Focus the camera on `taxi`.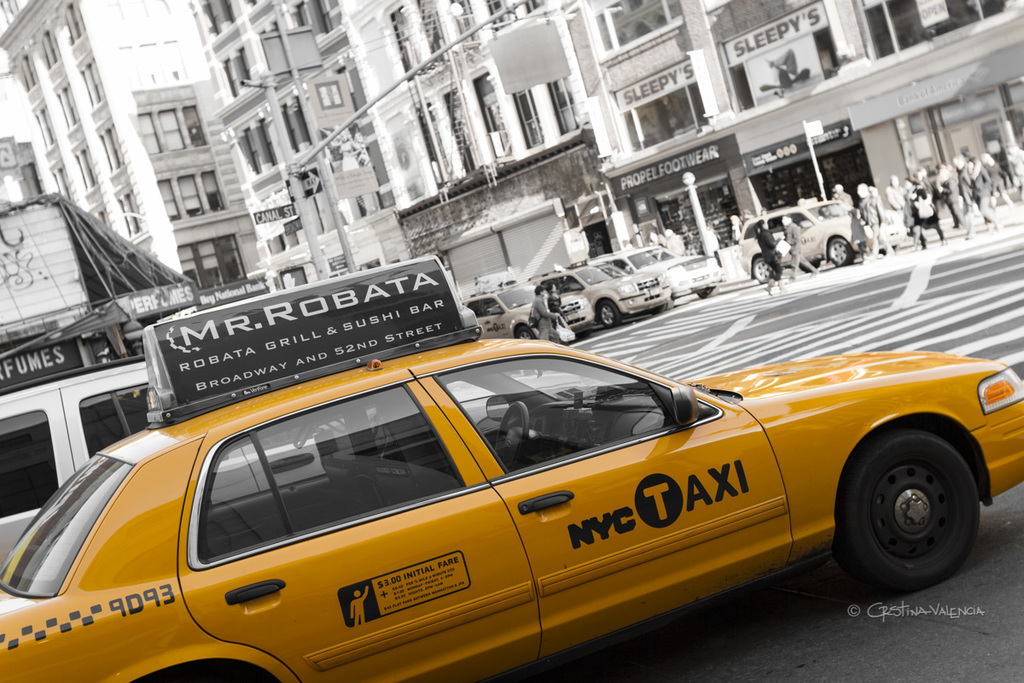
Focus region: [x1=0, y1=250, x2=1023, y2=682].
